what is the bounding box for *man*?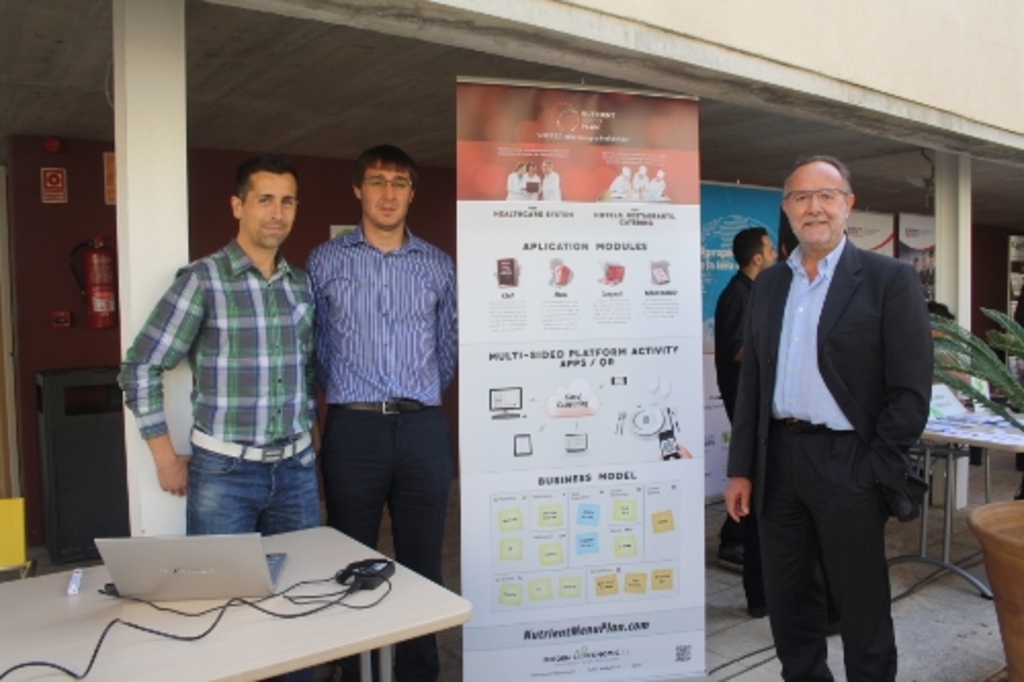
BBox(778, 225, 799, 260).
